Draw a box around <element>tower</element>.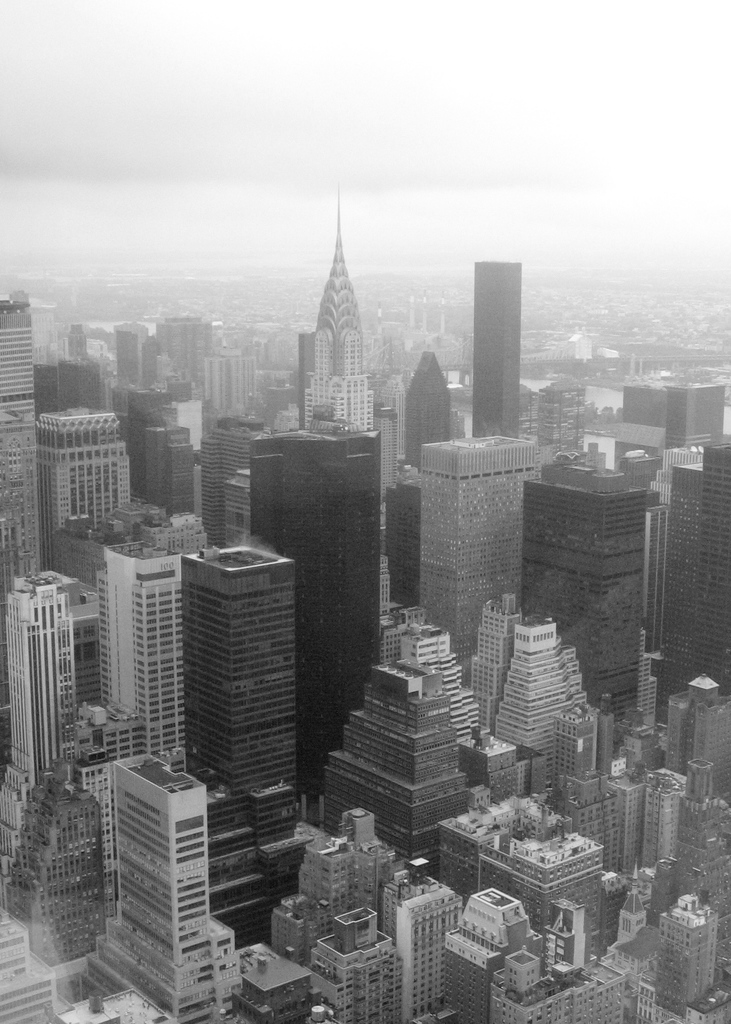
l=428, t=416, r=526, b=684.
